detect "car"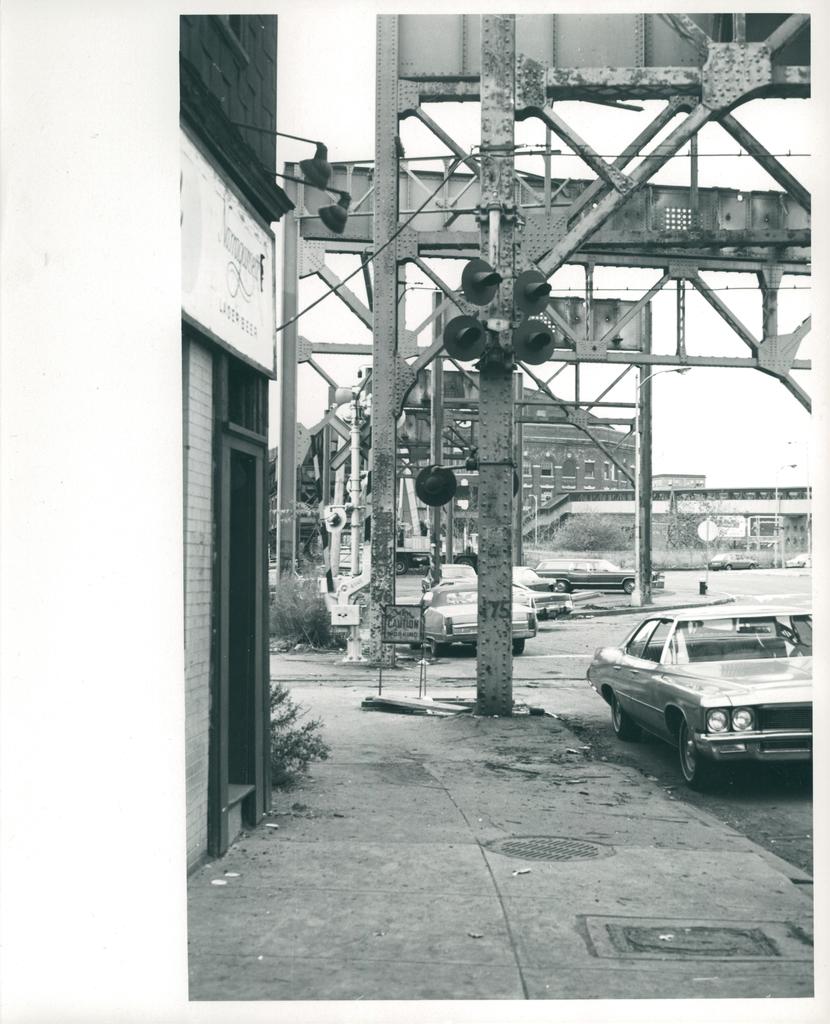
402/573/546/659
